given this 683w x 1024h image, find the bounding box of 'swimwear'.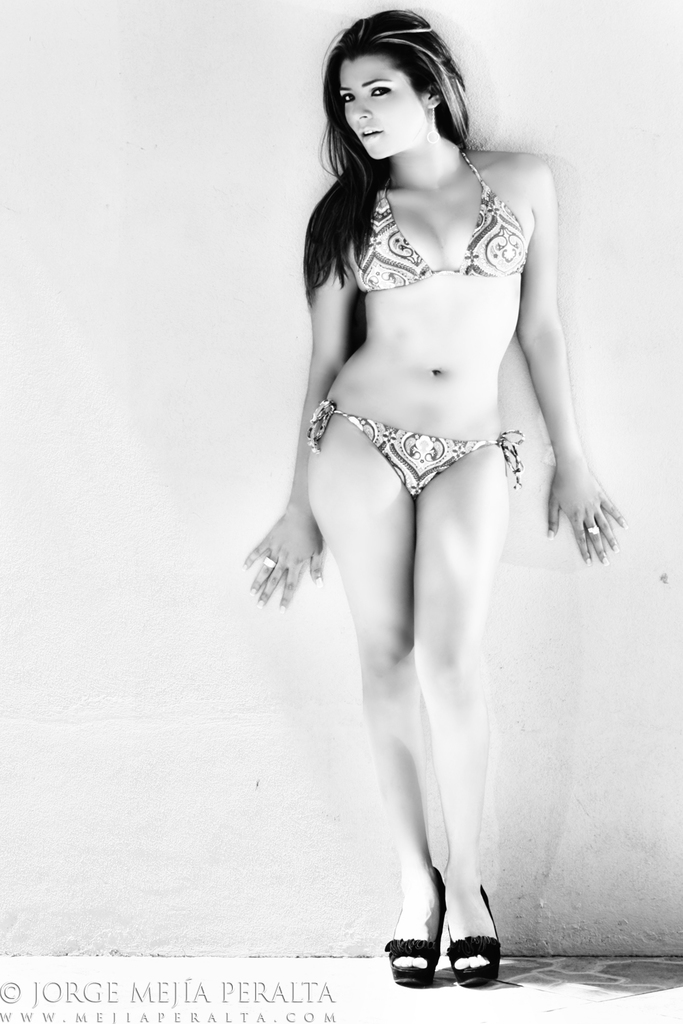
<box>360,139,535,291</box>.
